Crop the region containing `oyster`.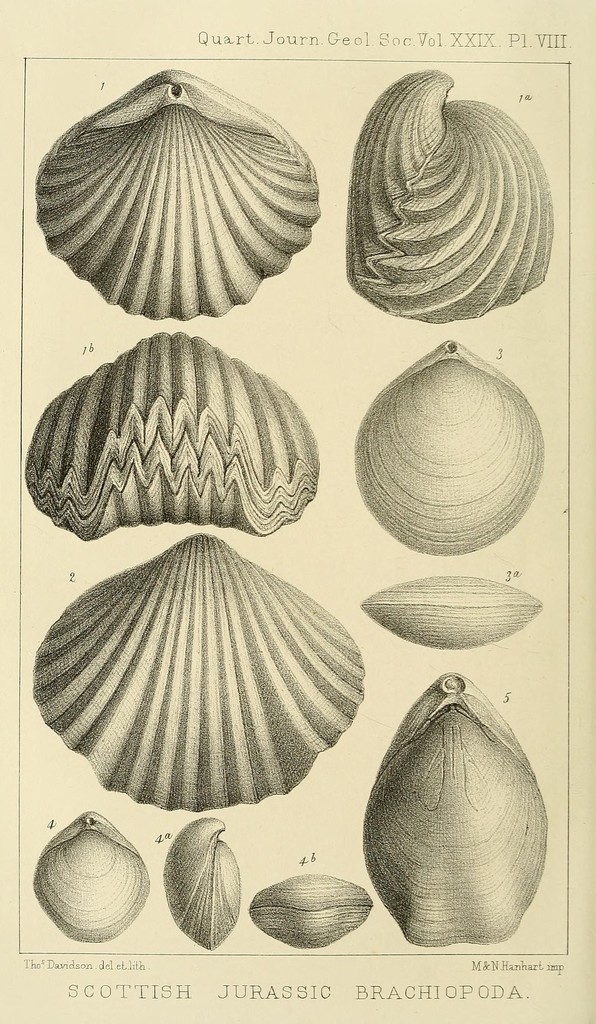
Crop region: 31/533/365/813.
